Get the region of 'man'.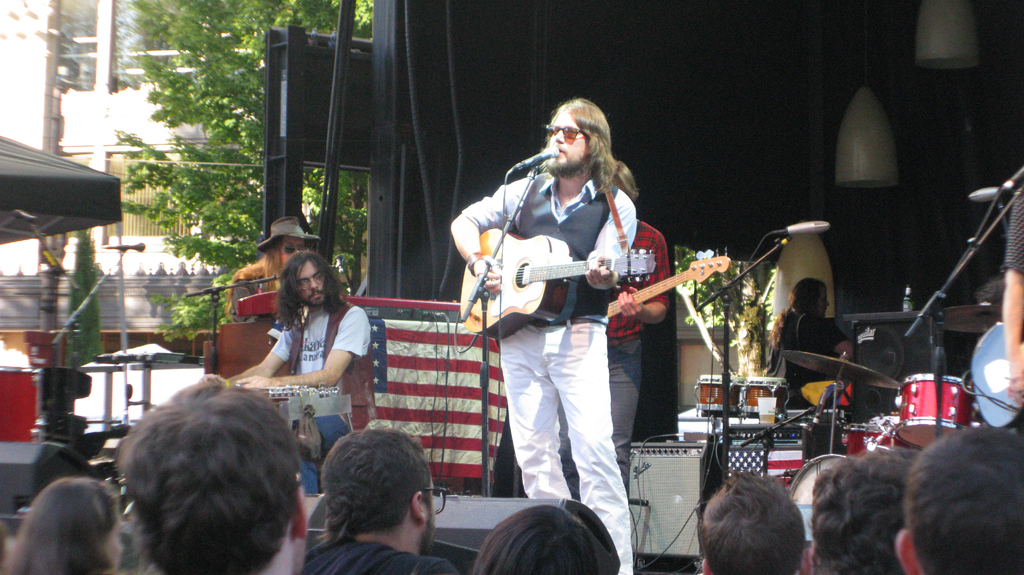
225, 259, 391, 484.
